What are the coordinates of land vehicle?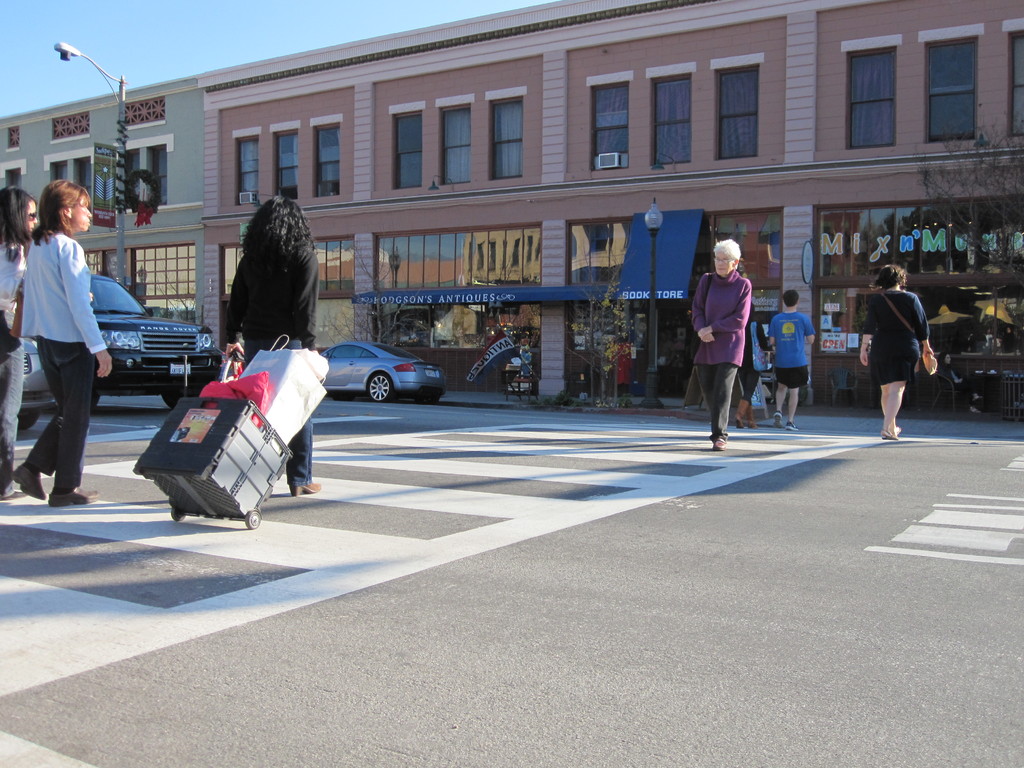
<box>20,338,58,429</box>.
